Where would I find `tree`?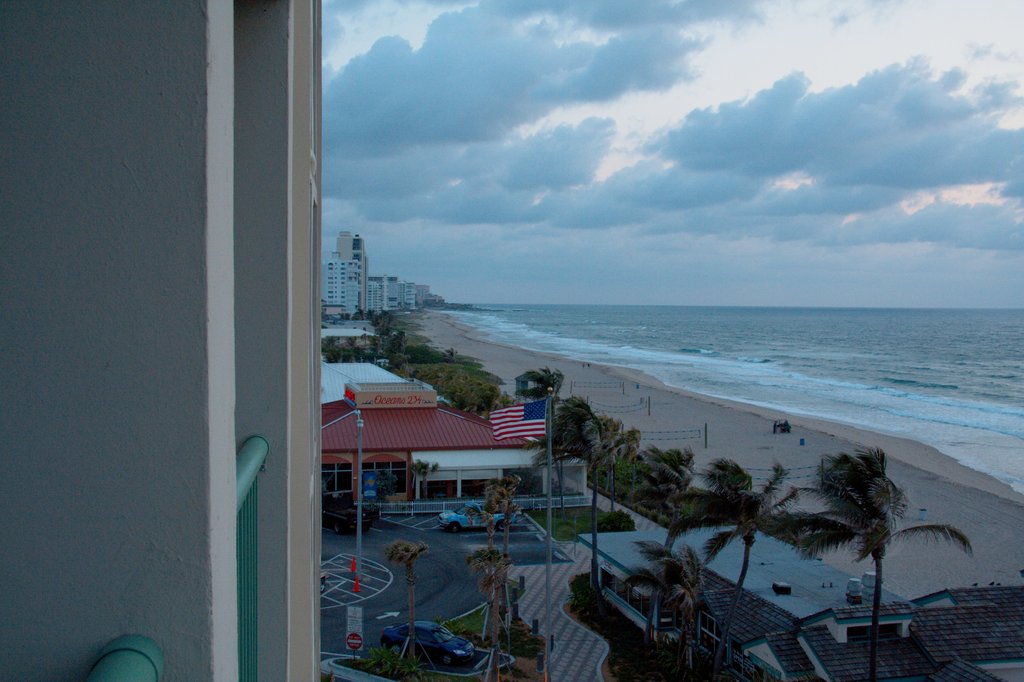
At {"x1": 662, "y1": 462, "x2": 800, "y2": 681}.
